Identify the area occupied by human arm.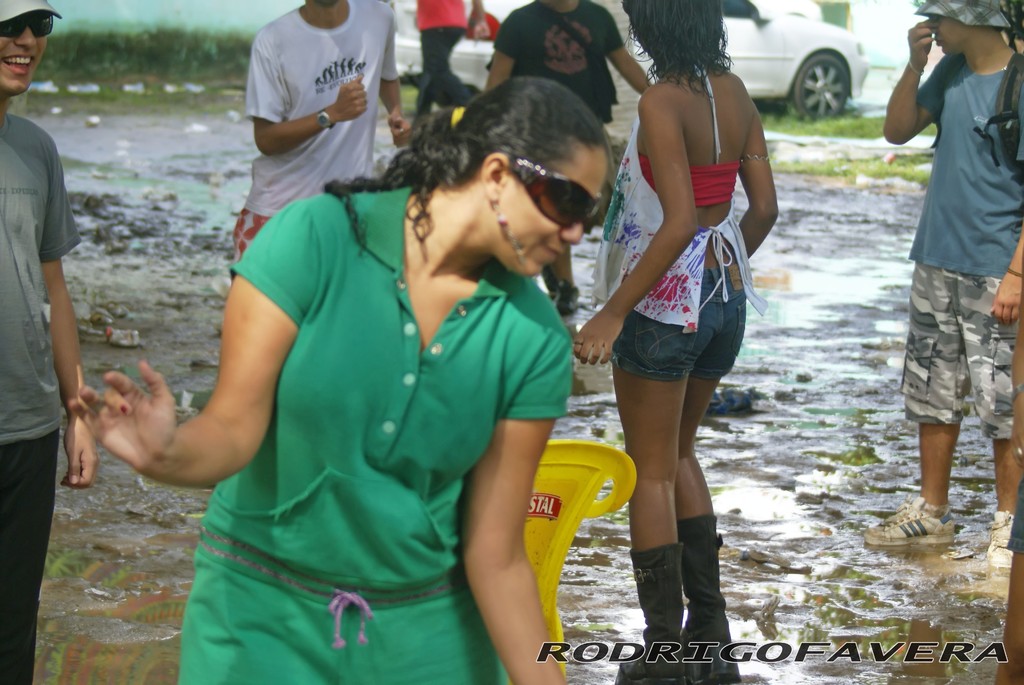
Area: (877,17,950,152).
